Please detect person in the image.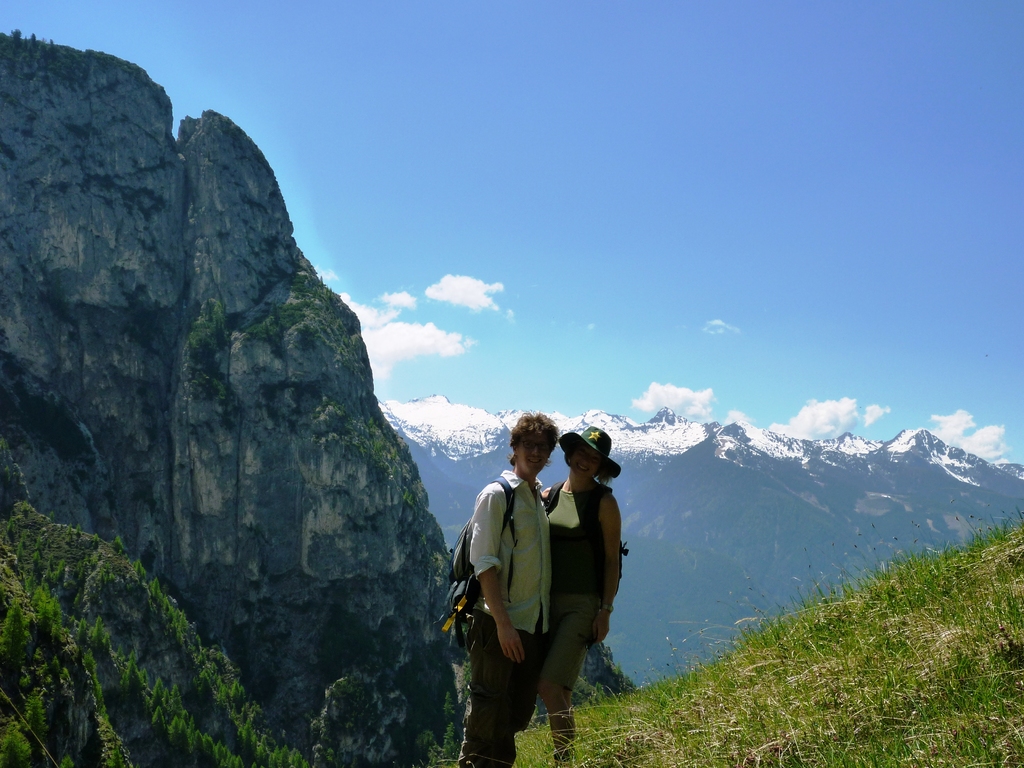
[452,421,548,766].
